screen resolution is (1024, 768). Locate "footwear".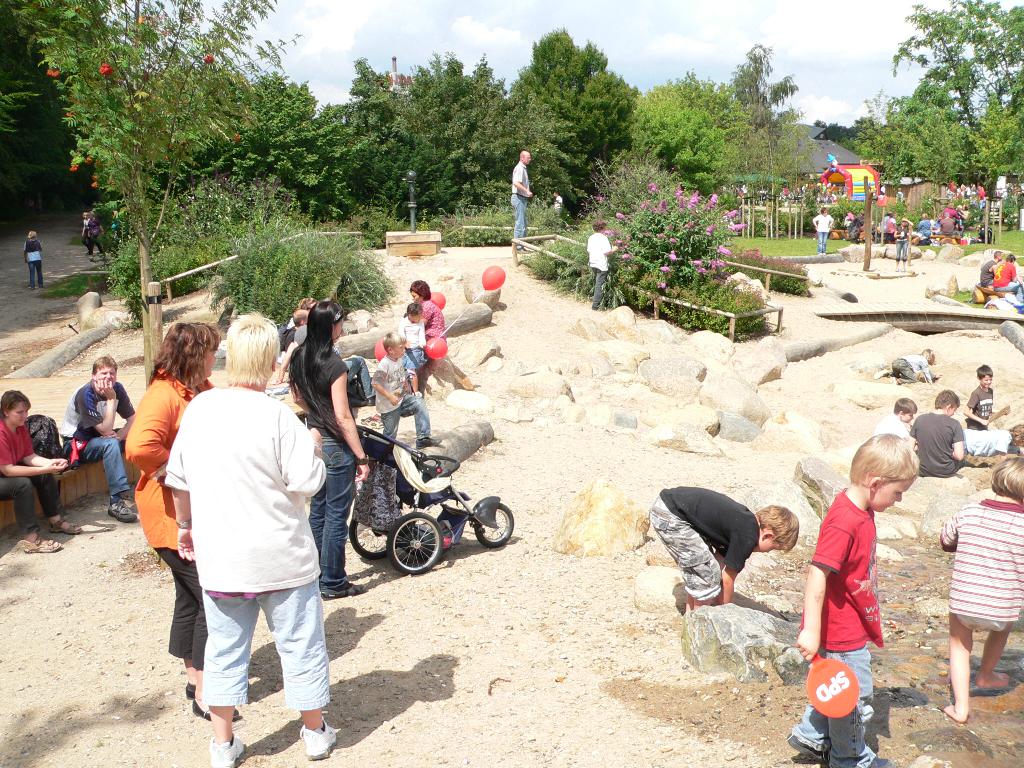
Rect(413, 389, 422, 399).
